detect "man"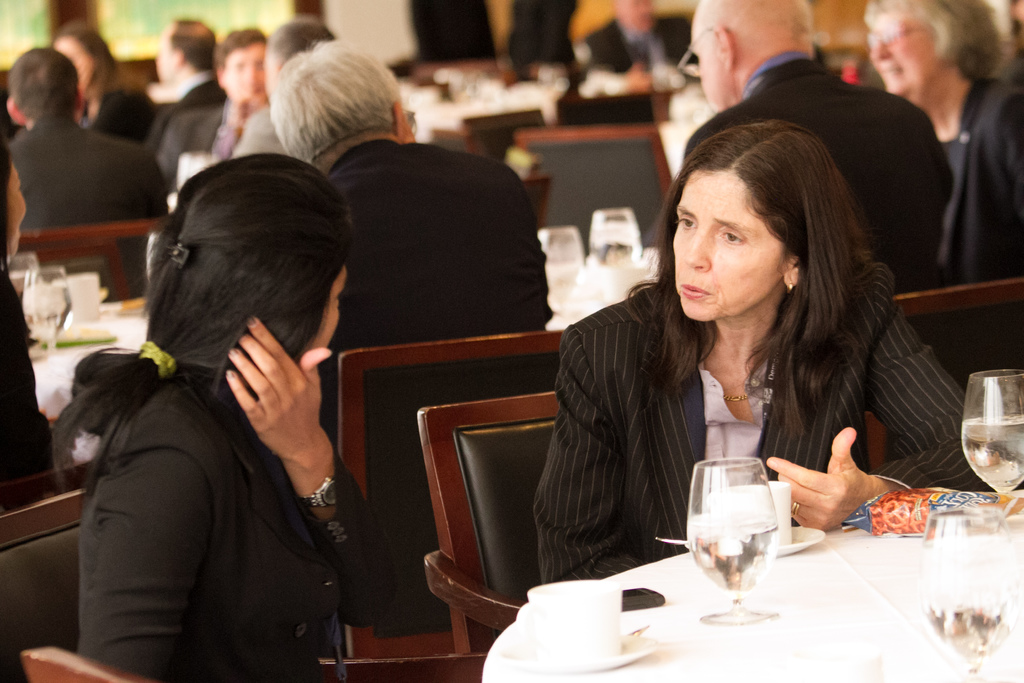
select_region(198, 27, 280, 160)
